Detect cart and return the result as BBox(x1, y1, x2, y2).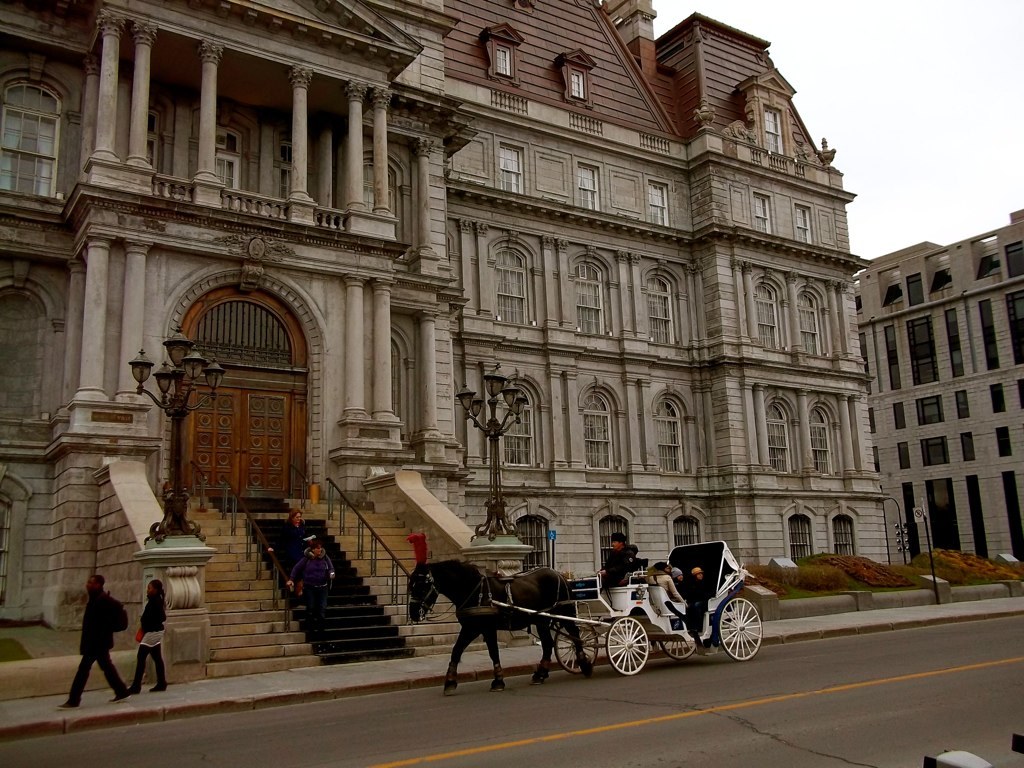
BBox(482, 541, 762, 676).
